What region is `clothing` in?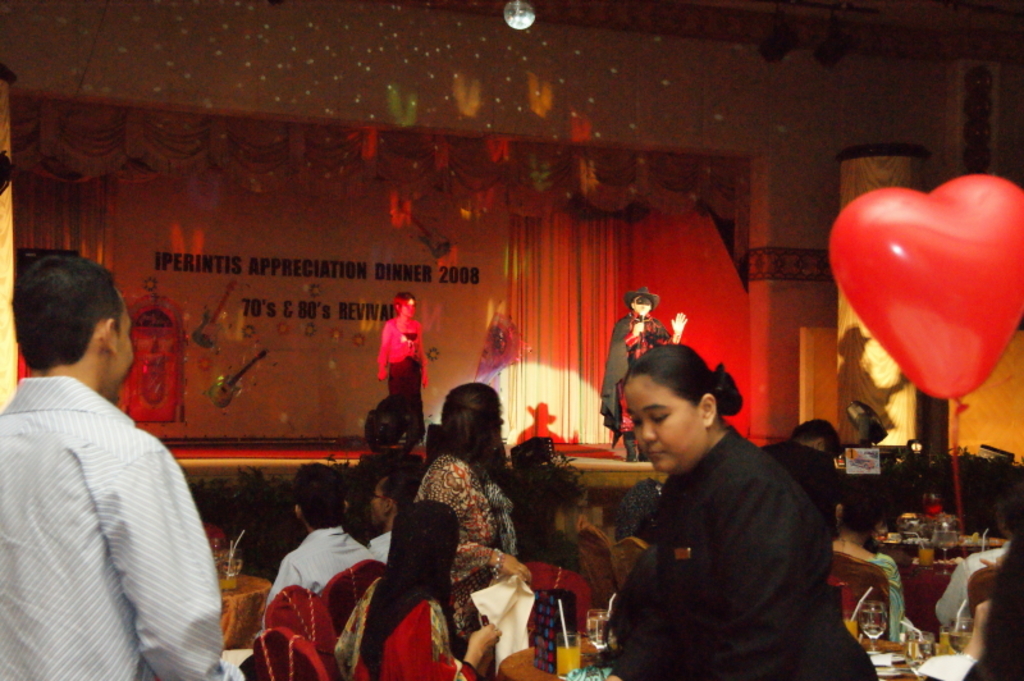
{"left": 371, "top": 315, "right": 431, "bottom": 366}.
